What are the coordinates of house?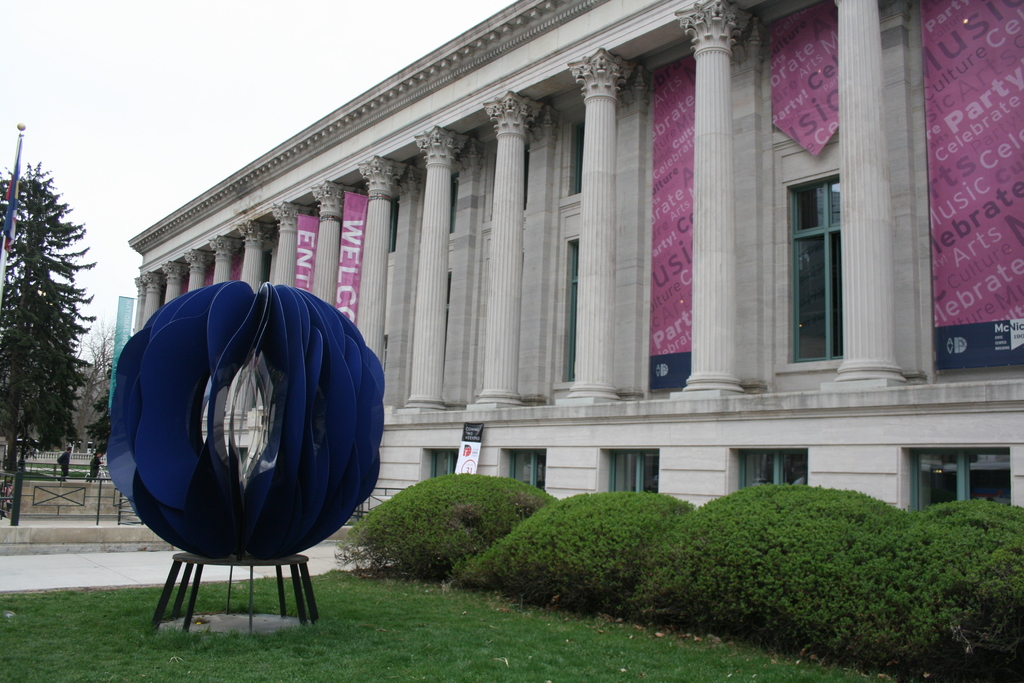
<bbox>124, 0, 1023, 555</bbox>.
